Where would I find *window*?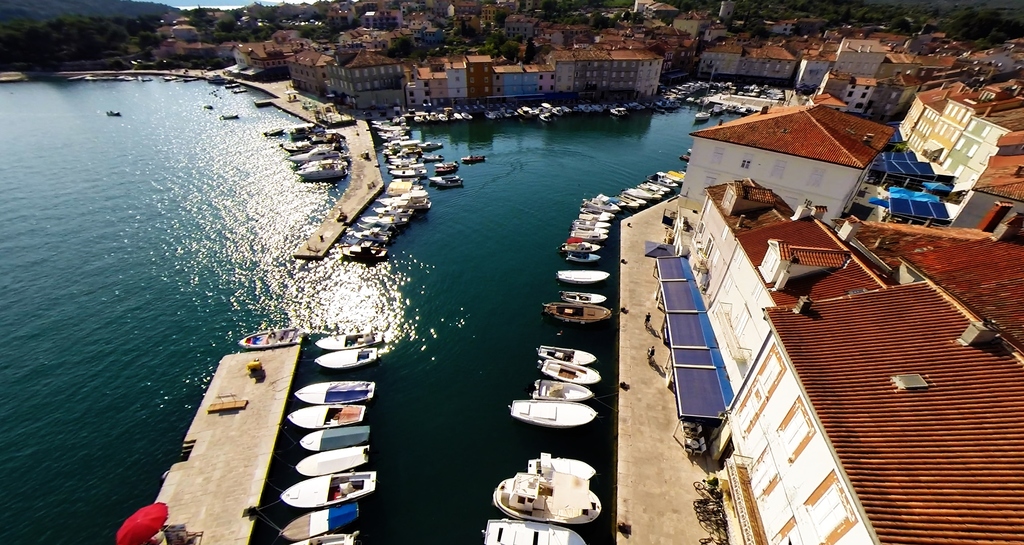
At (left=929, top=115, right=937, bottom=130).
